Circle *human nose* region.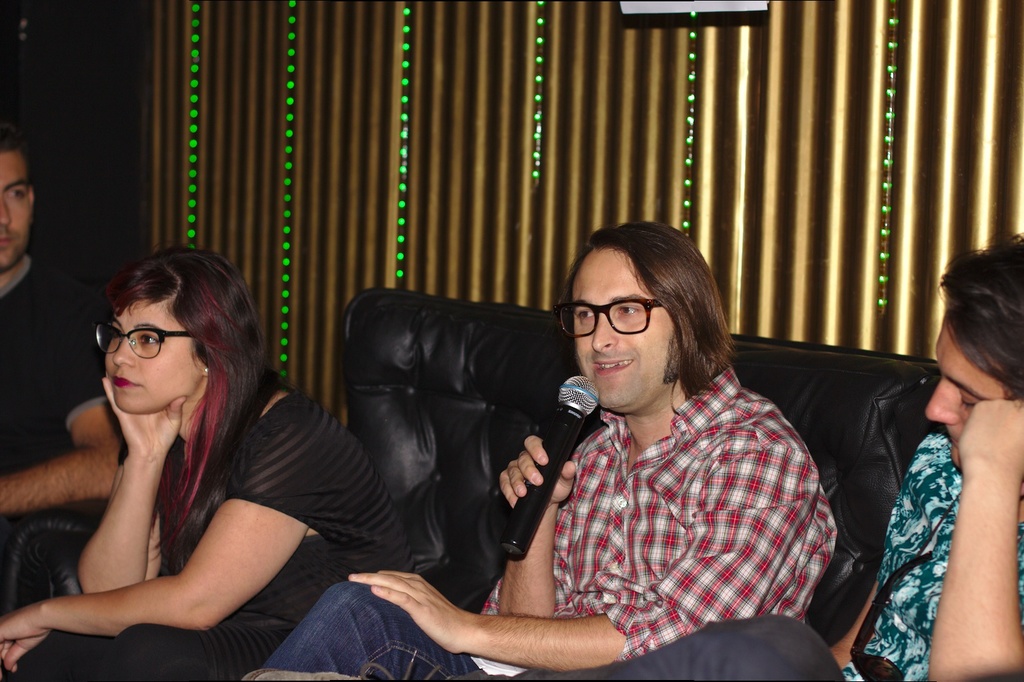
Region: box(588, 313, 619, 355).
